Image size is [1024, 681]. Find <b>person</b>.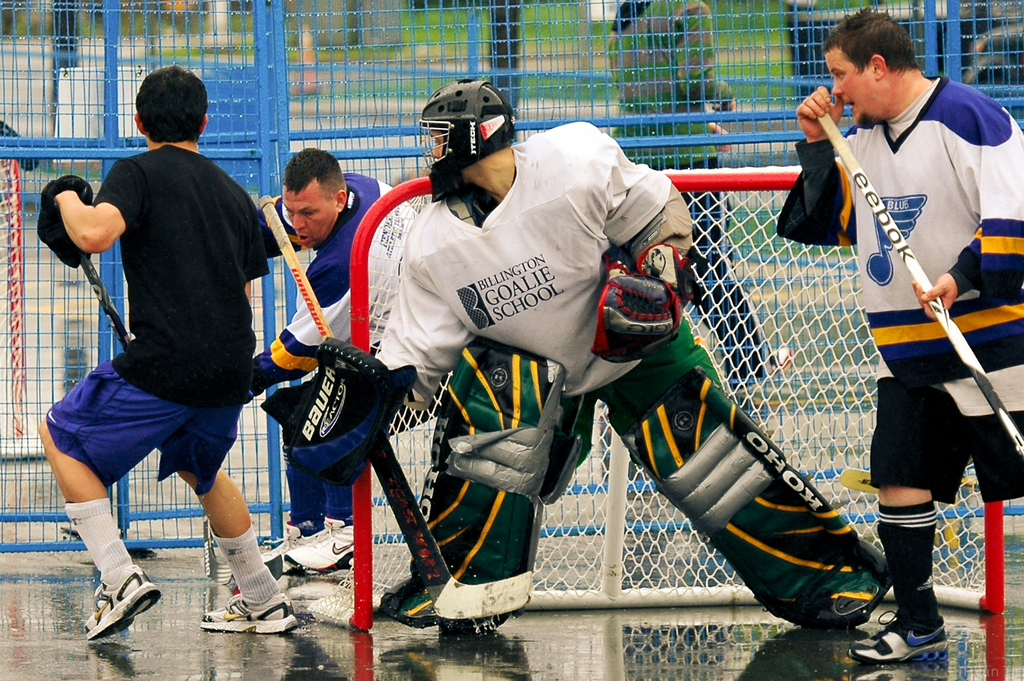
x1=243, y1=142, x2=420, y2=580.
